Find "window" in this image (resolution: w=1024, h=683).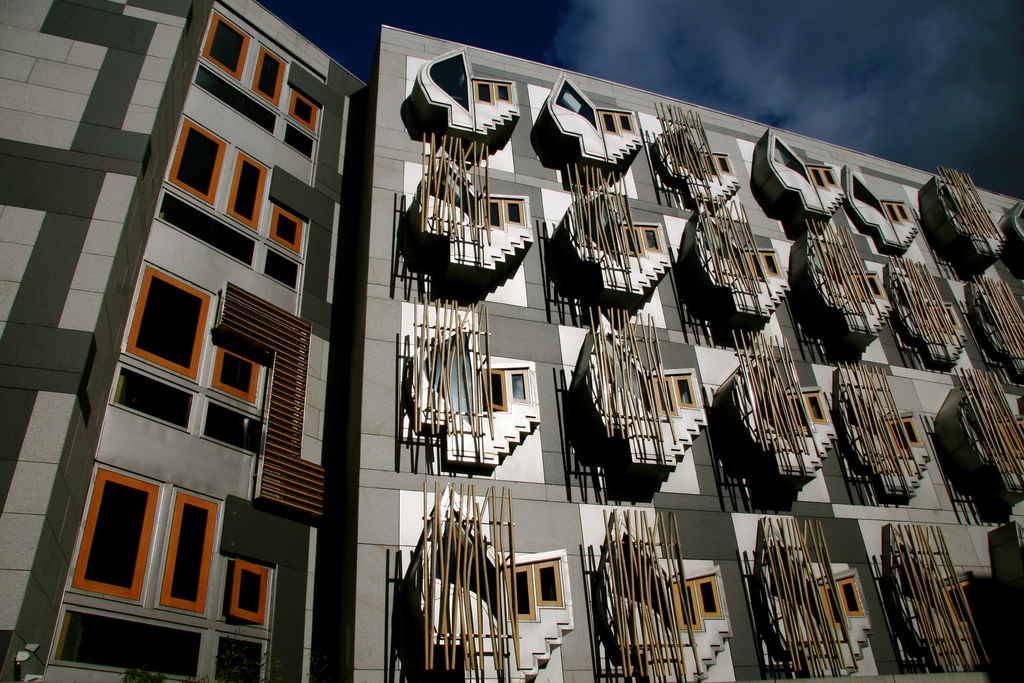
241, 50, 279, 109.
